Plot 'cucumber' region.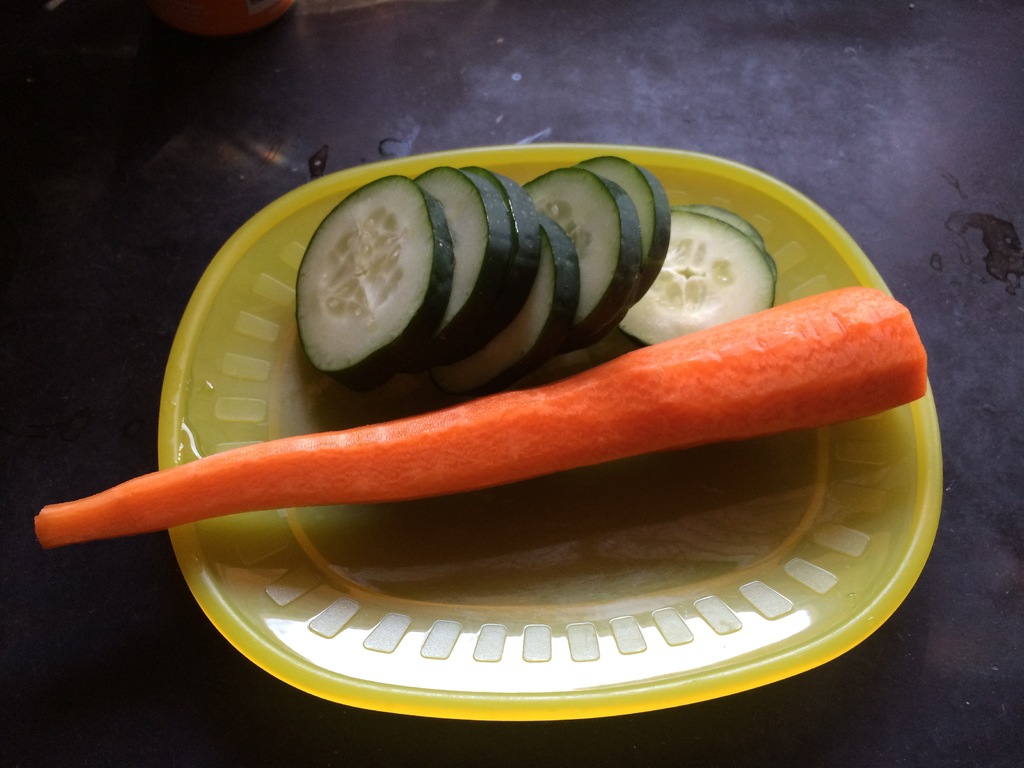
Plotted at [612, 207, 776, 347].
